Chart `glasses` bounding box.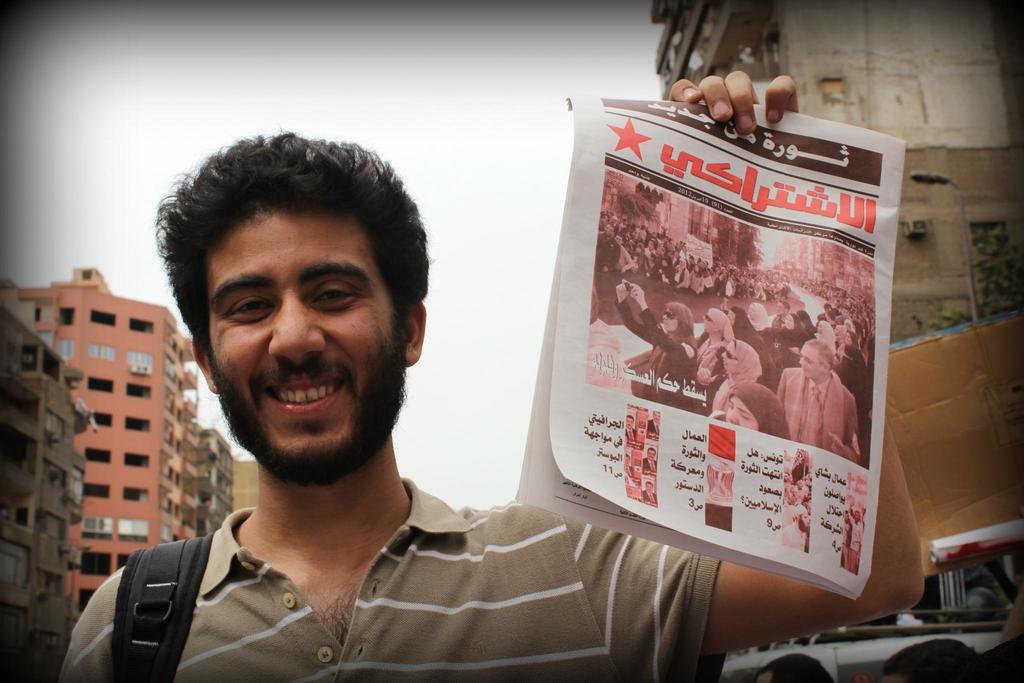
Charted: l=719, t=344, r=739, b=362.
